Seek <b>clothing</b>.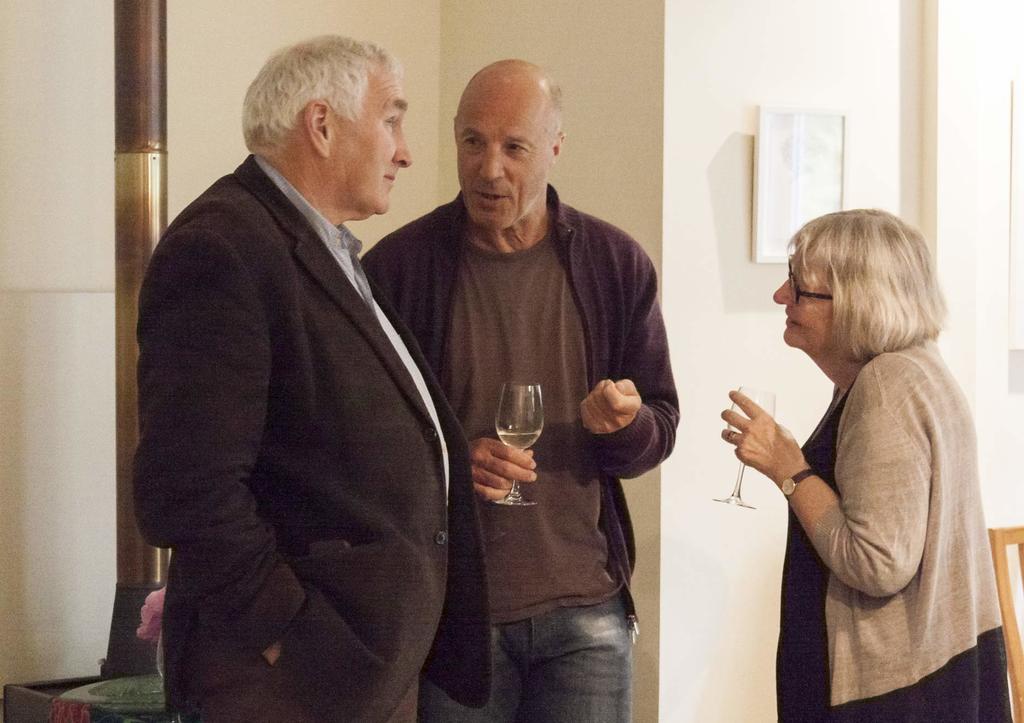
pyautogui.locateOnScreen(126, 154, 488, 722).
